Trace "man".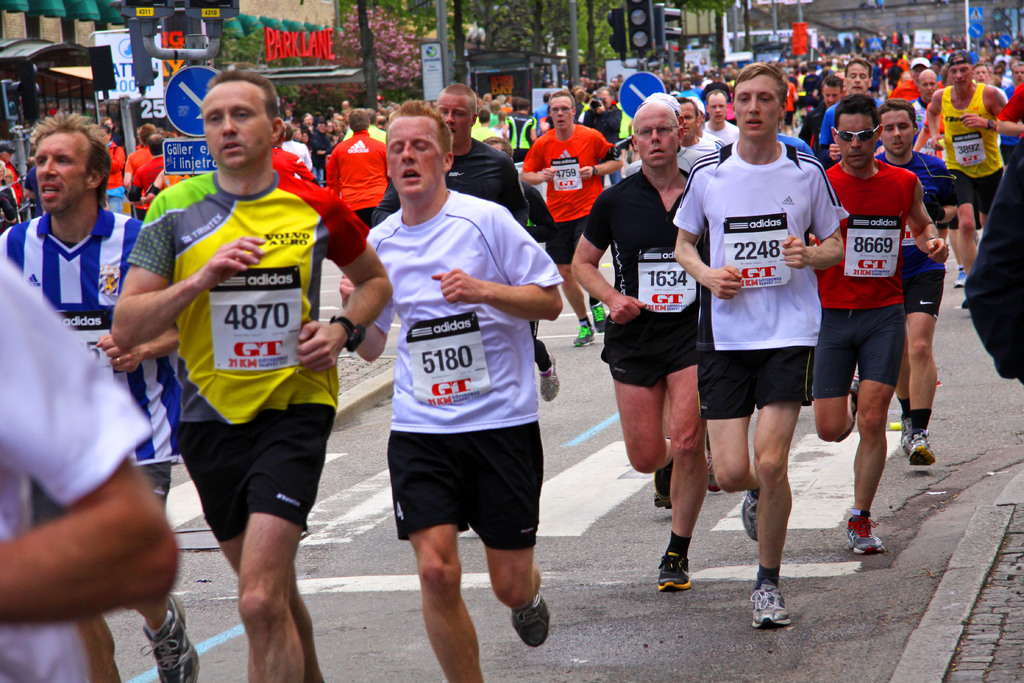
Traced to (left=881, top=101, right=956, bottom=461).
